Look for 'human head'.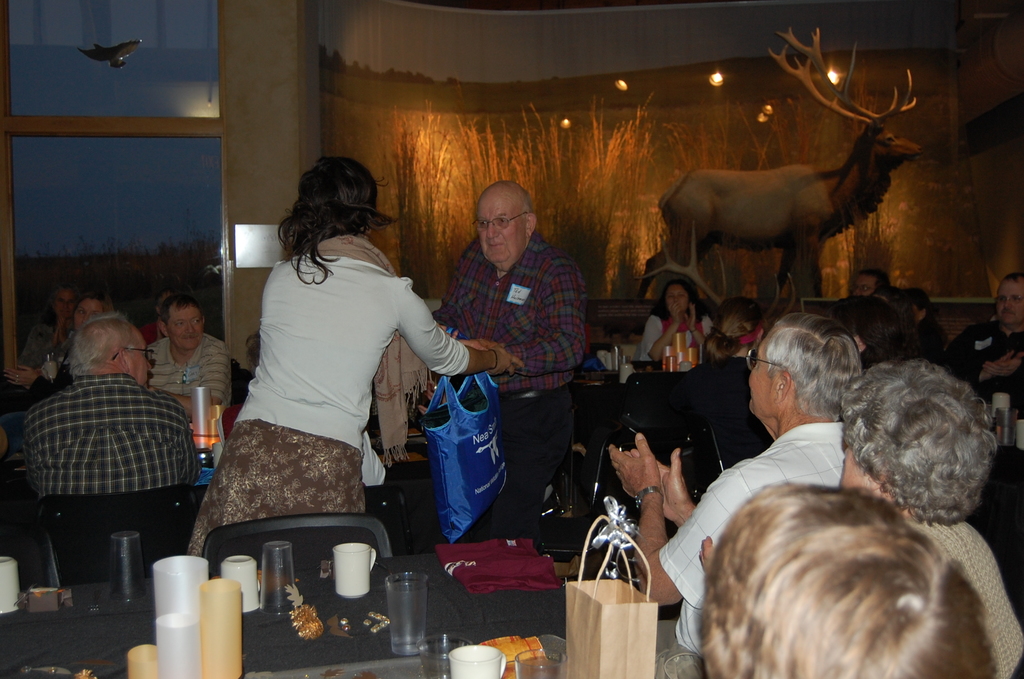
Found: crop(158, 299, 205, 350).
